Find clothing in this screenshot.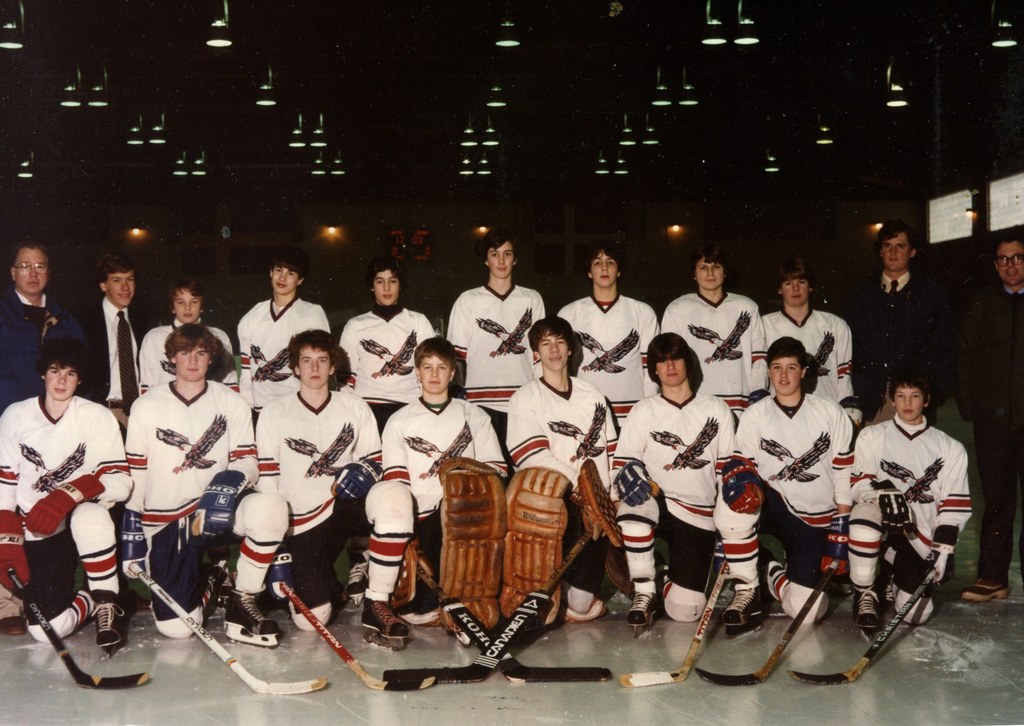
The bounding box for clothing is <region>5, 292, 72, 397</region>.
